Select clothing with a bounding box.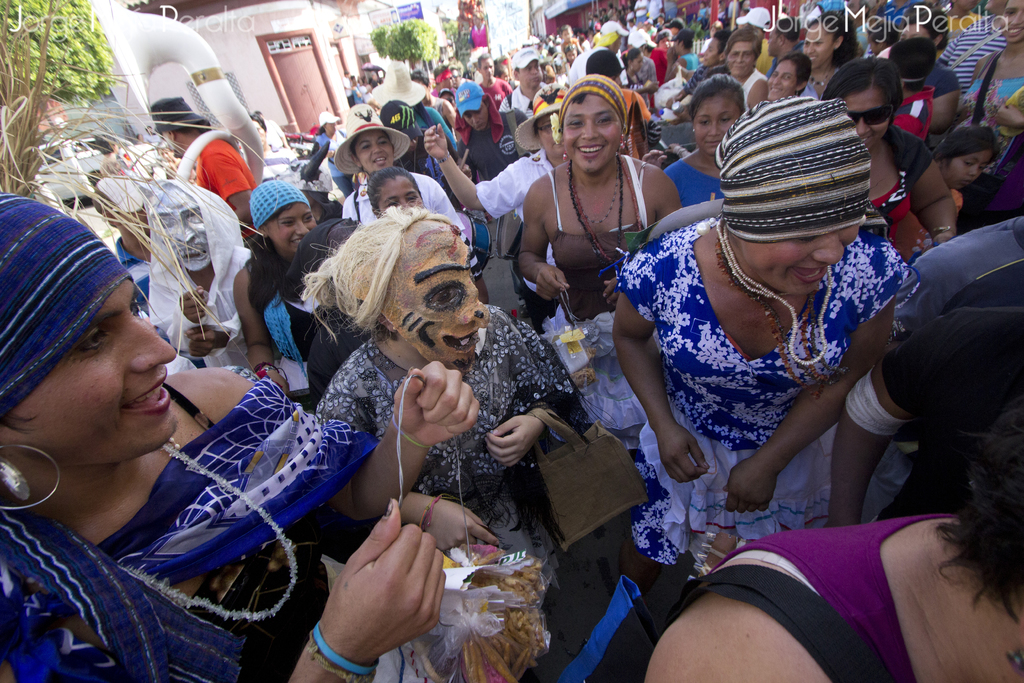
select_region(893, 215, 1023, 341).
